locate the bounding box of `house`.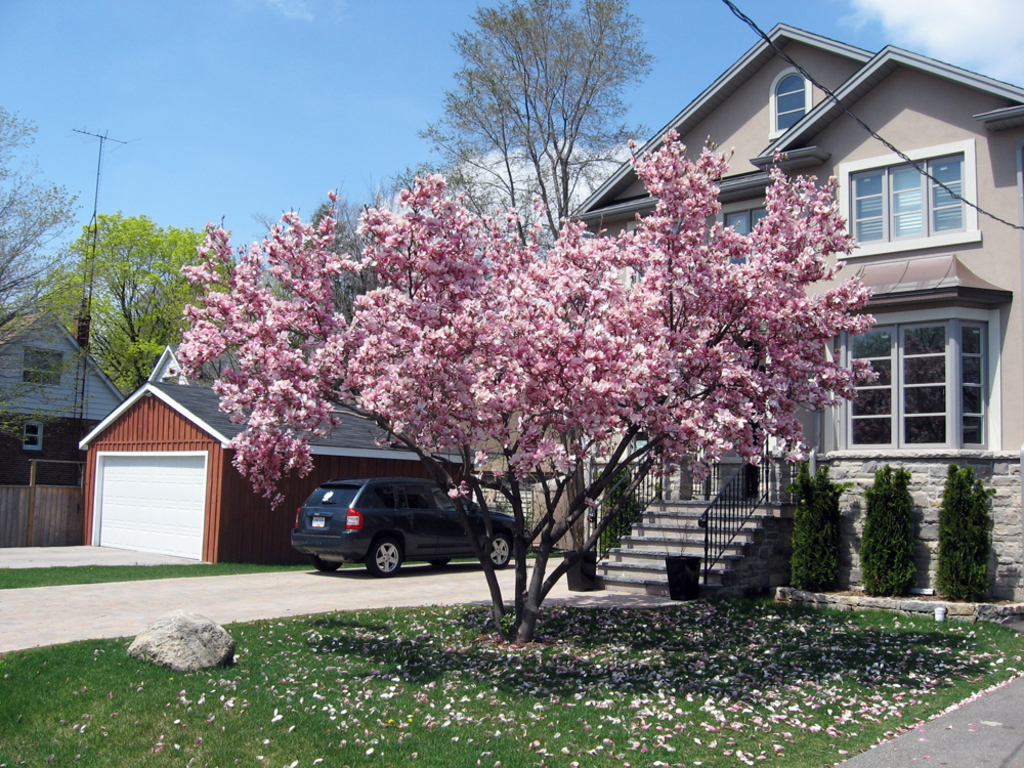
Bounding box: (0,300,126,557).
